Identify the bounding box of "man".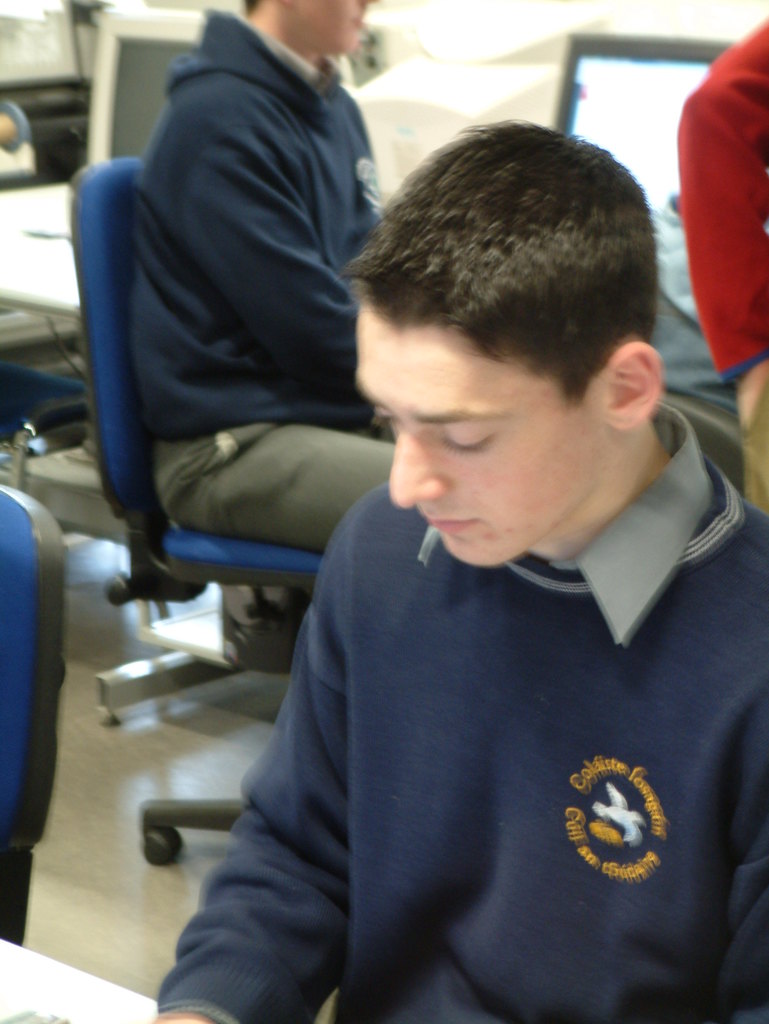
{"left": 187, "top": 104, "right": 768, "bottom": 1019}.
